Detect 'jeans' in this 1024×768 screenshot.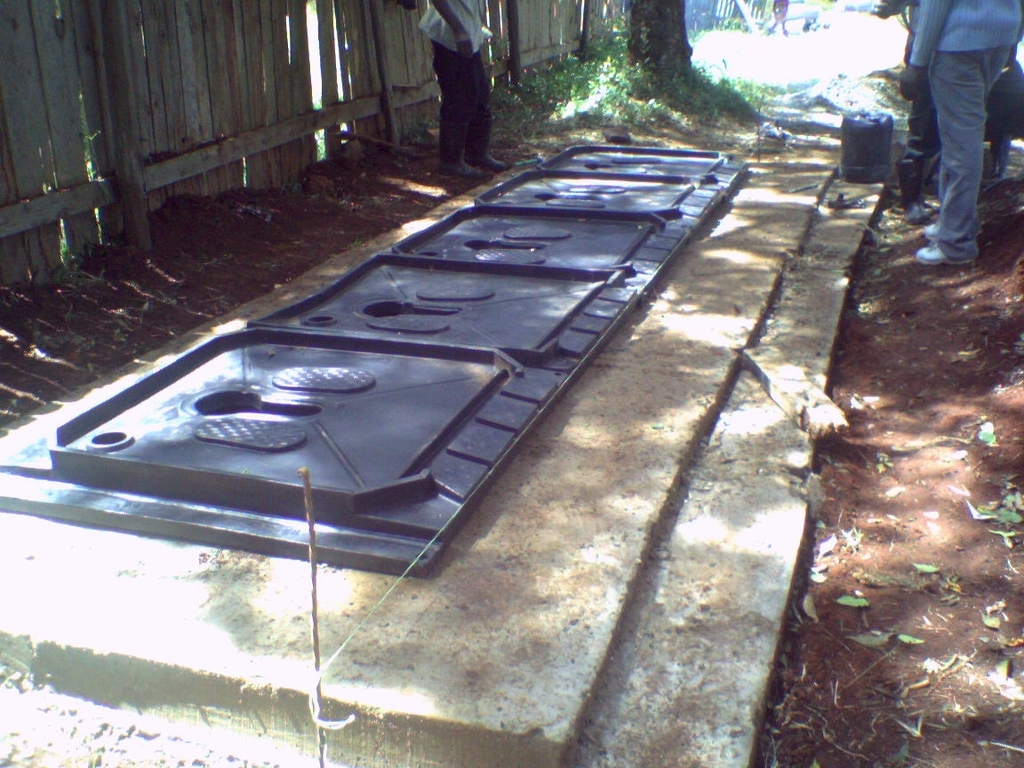
Detection: <box>433,43,492,149</box>.
